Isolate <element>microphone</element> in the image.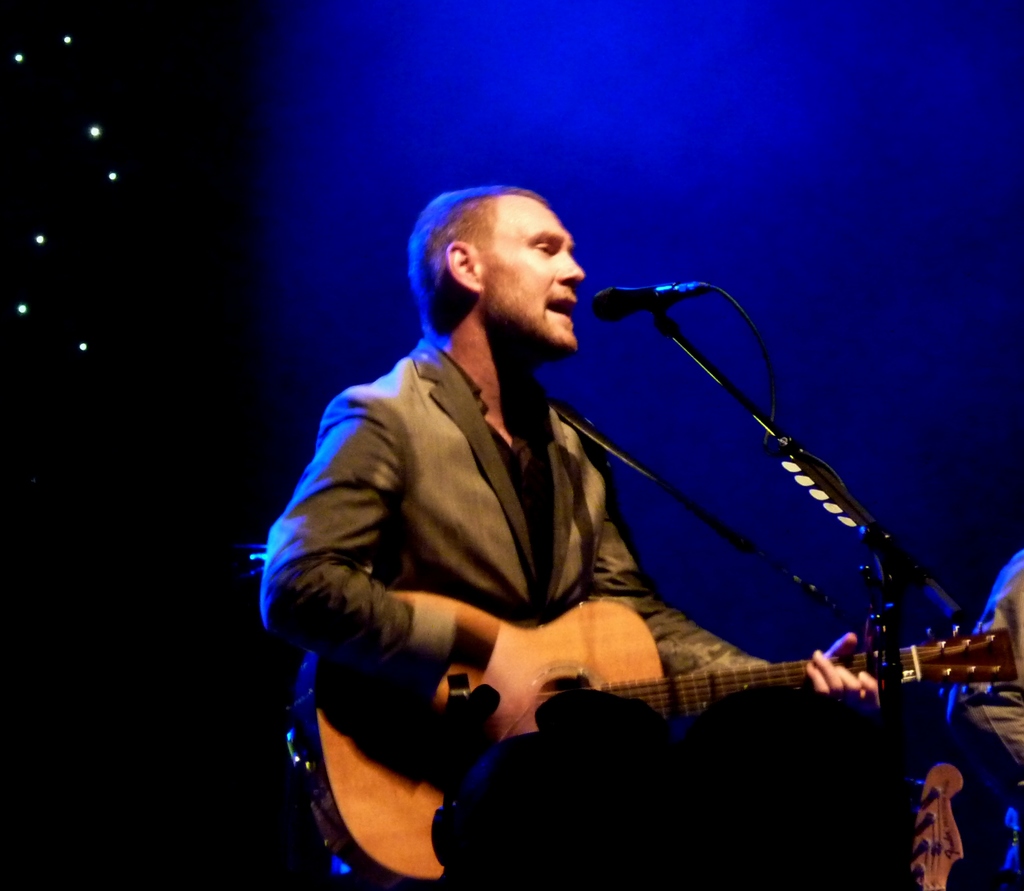
Isolated region: {"left": 588, "top": 282, "right": 702, "bottom": 328}.
